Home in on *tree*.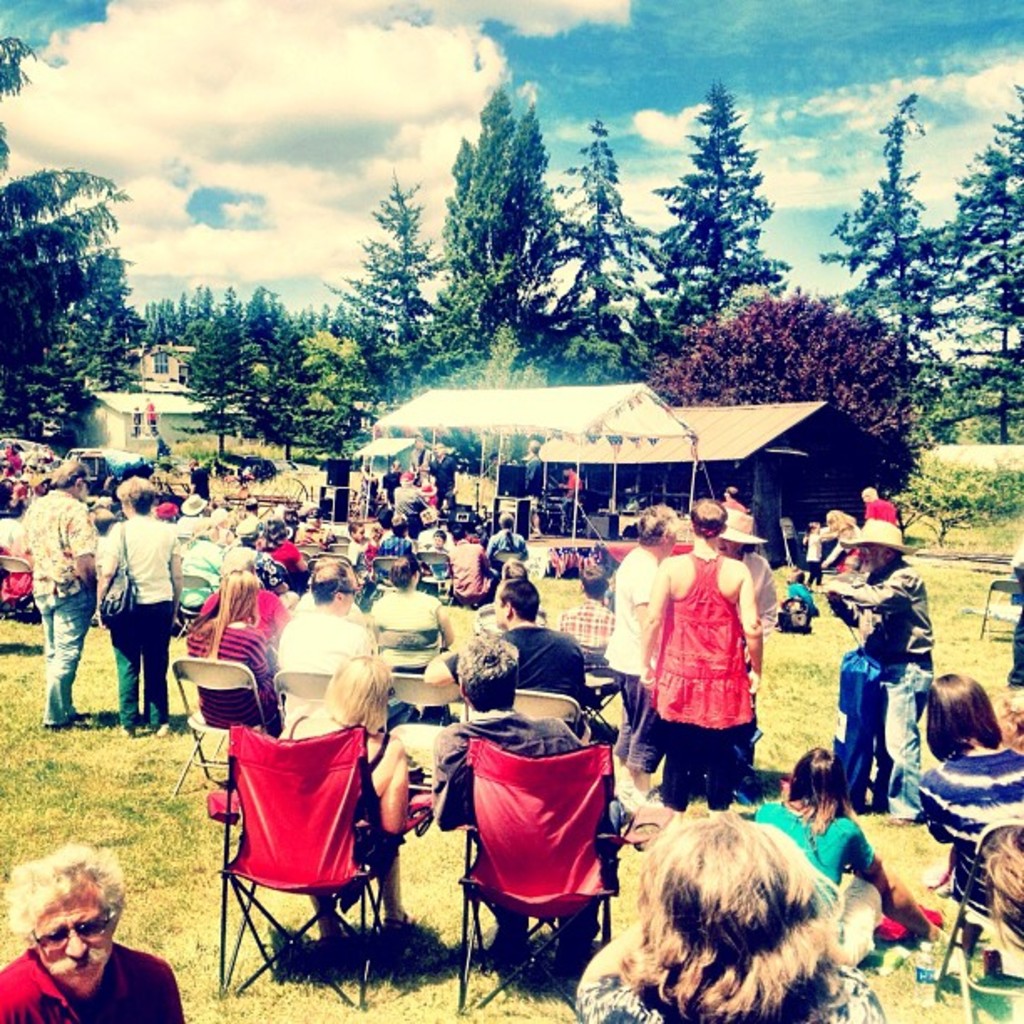
Homed in at box(629, 74, 783, 345).
